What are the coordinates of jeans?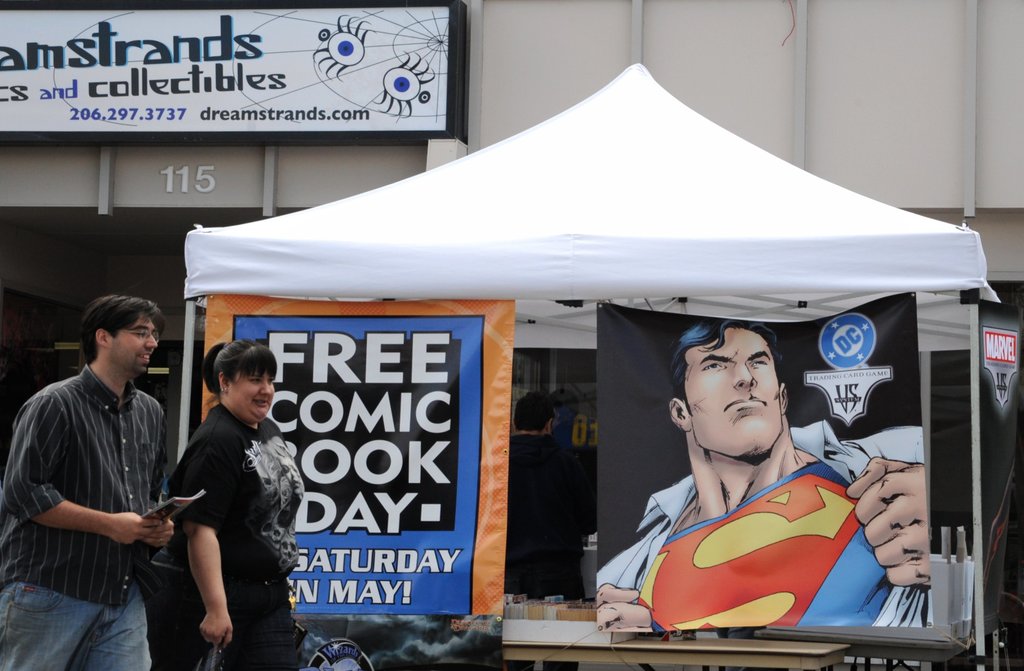
bbox=(0, 580, 153, 670).
